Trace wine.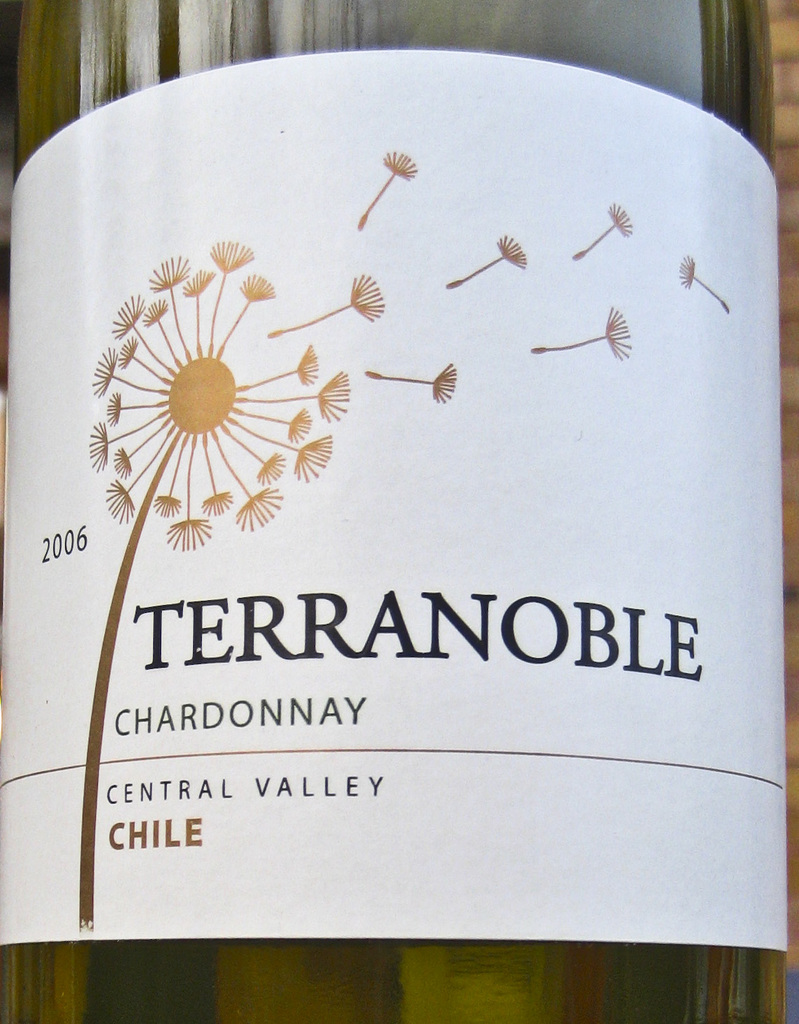
Traced to 0,0,798,1019.
